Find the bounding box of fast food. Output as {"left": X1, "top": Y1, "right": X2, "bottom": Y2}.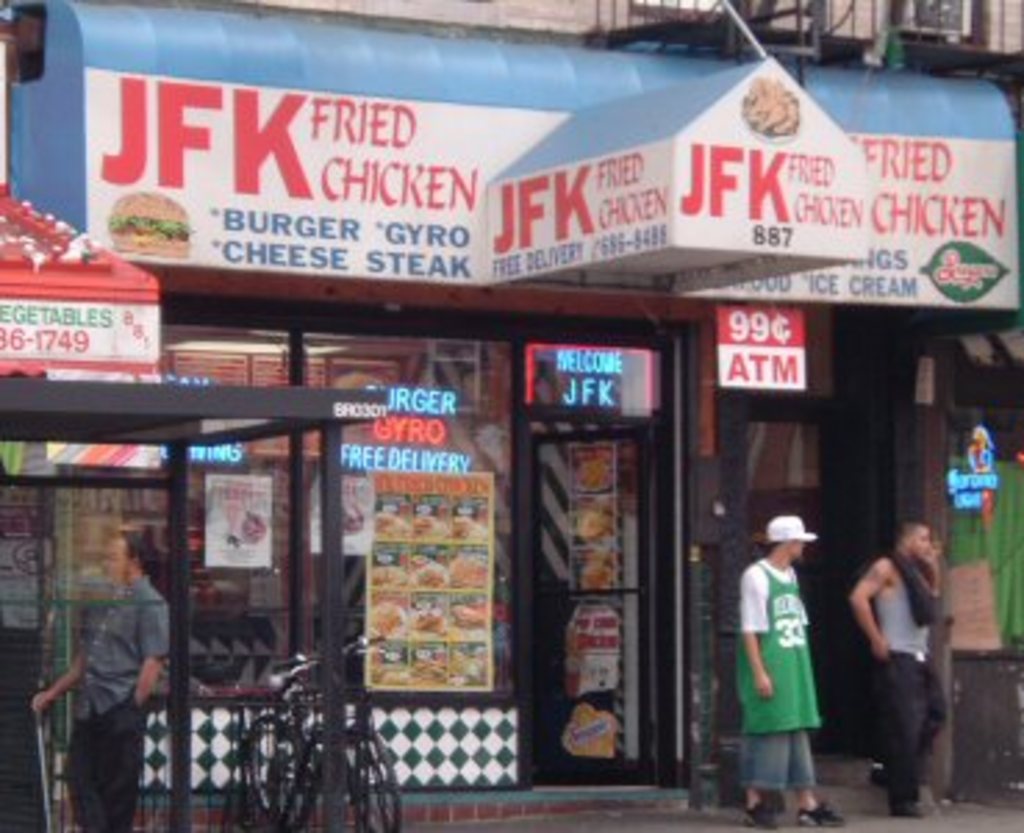
{"left": 574, "top": 455, "right": 611, "bottom": 491}.
